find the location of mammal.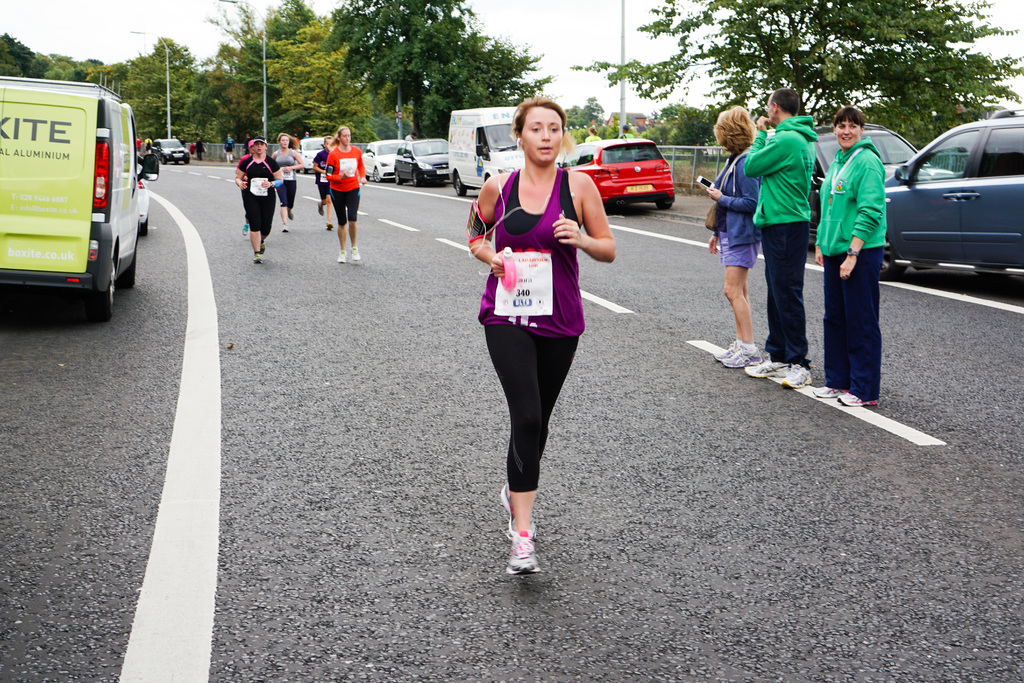
Location: [x1=740, y1=113, x2=838, y2=366].
